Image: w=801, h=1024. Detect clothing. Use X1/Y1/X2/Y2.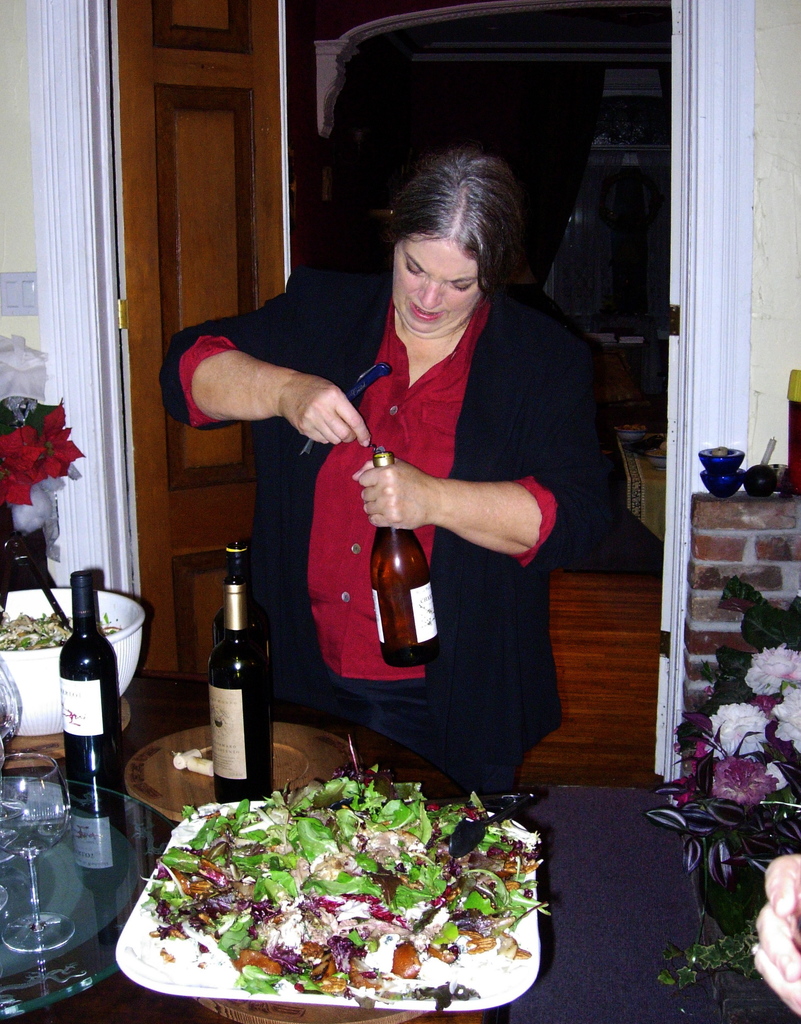
236/242/599/746.
